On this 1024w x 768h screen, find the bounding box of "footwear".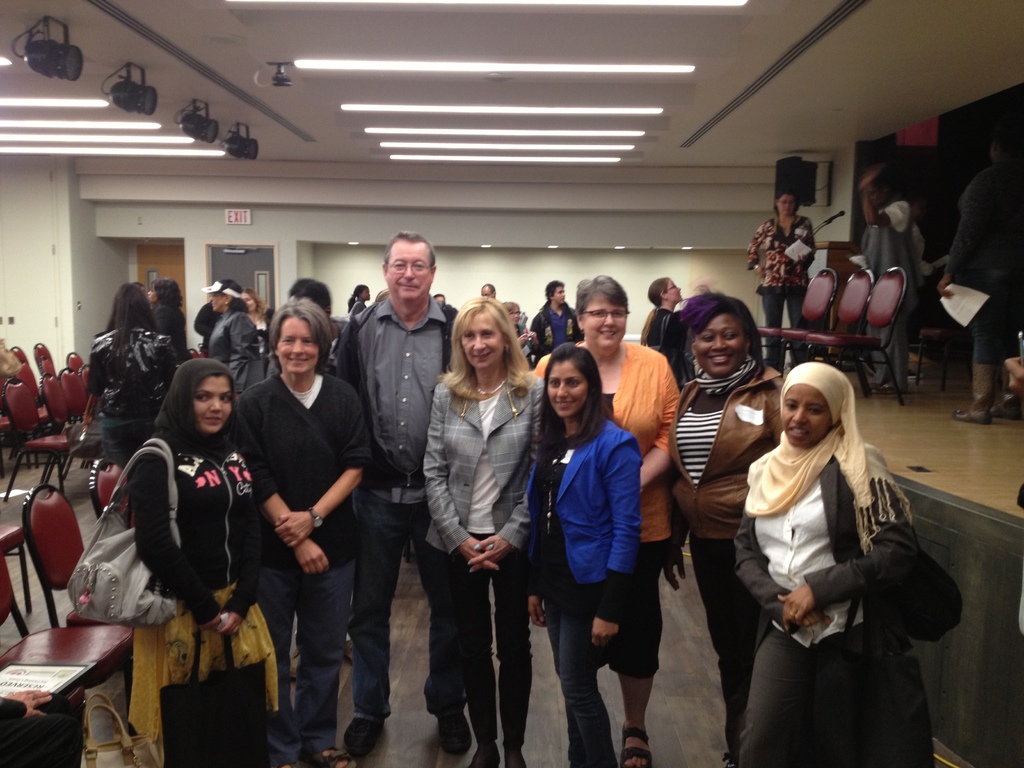
Bounding box: box=[467, 742, 500, 767].
